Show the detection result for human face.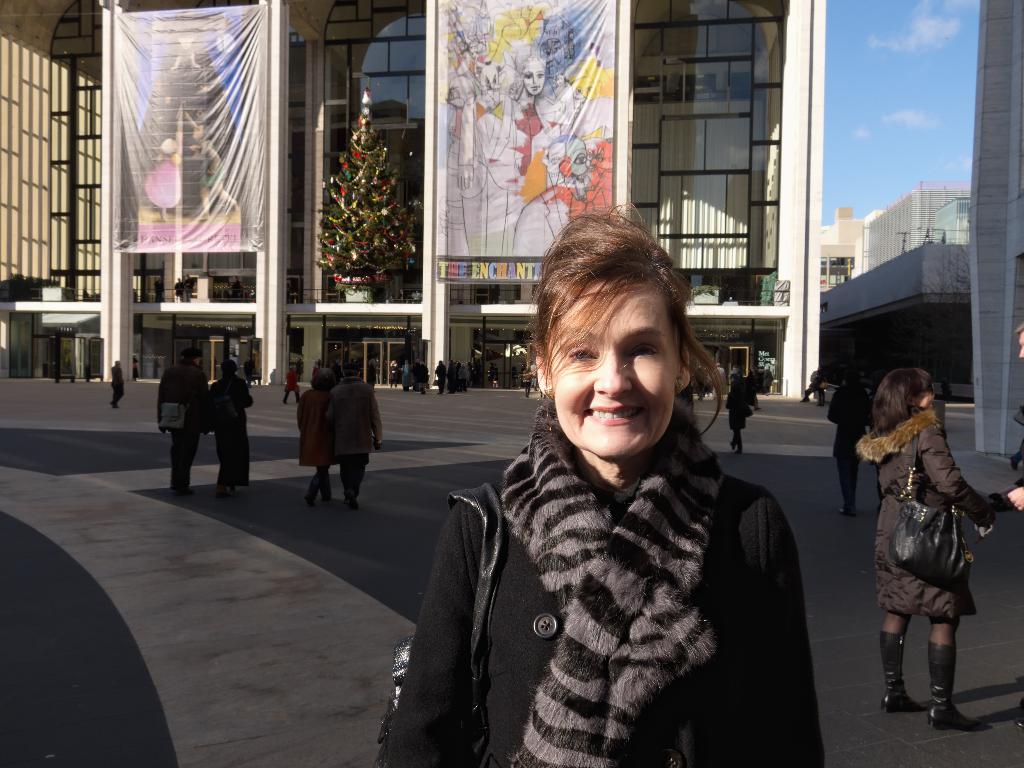
BBox(570, 138, 589, 188).
